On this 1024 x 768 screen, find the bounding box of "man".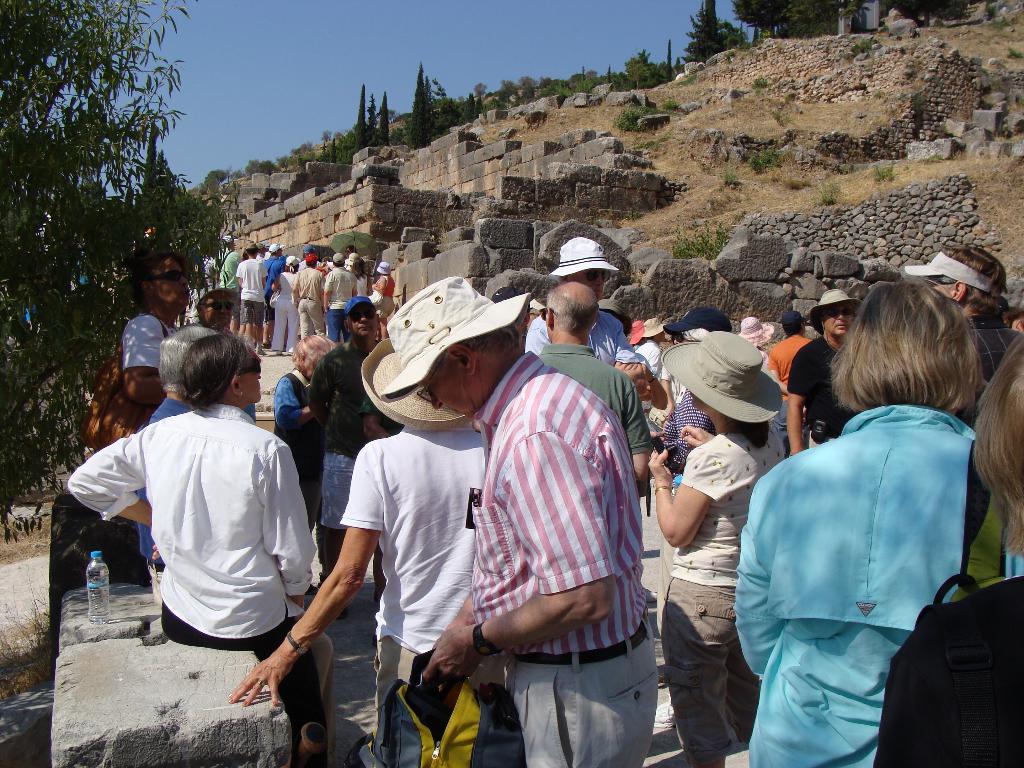
Bounding box: box=[122, 248, 190, 432].
